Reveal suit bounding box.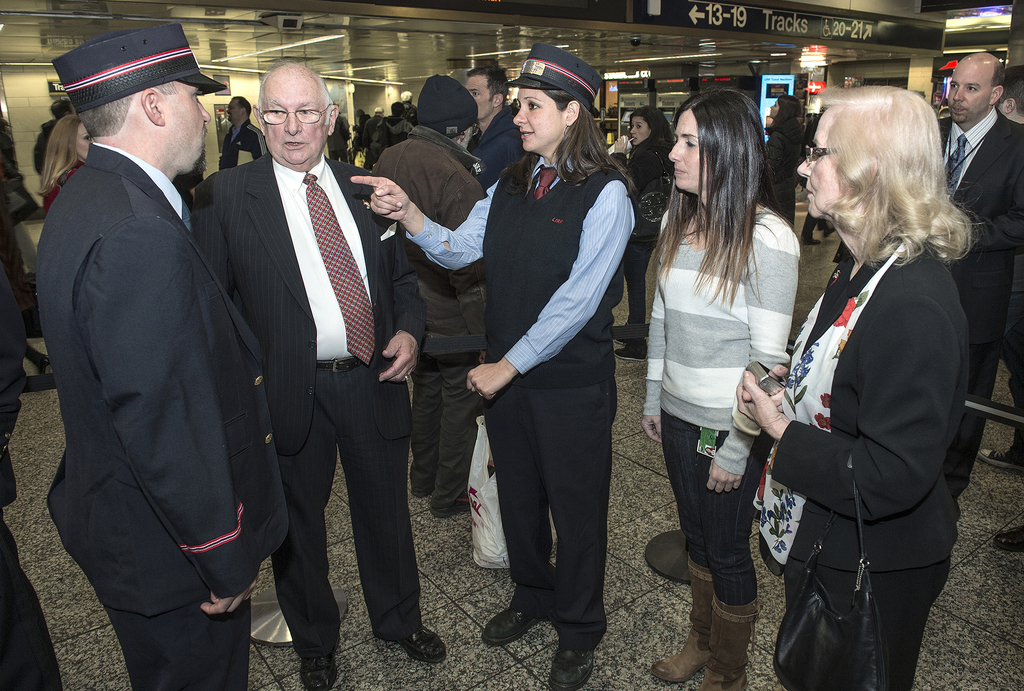
Revealed: 191, 147, 426, 662.
